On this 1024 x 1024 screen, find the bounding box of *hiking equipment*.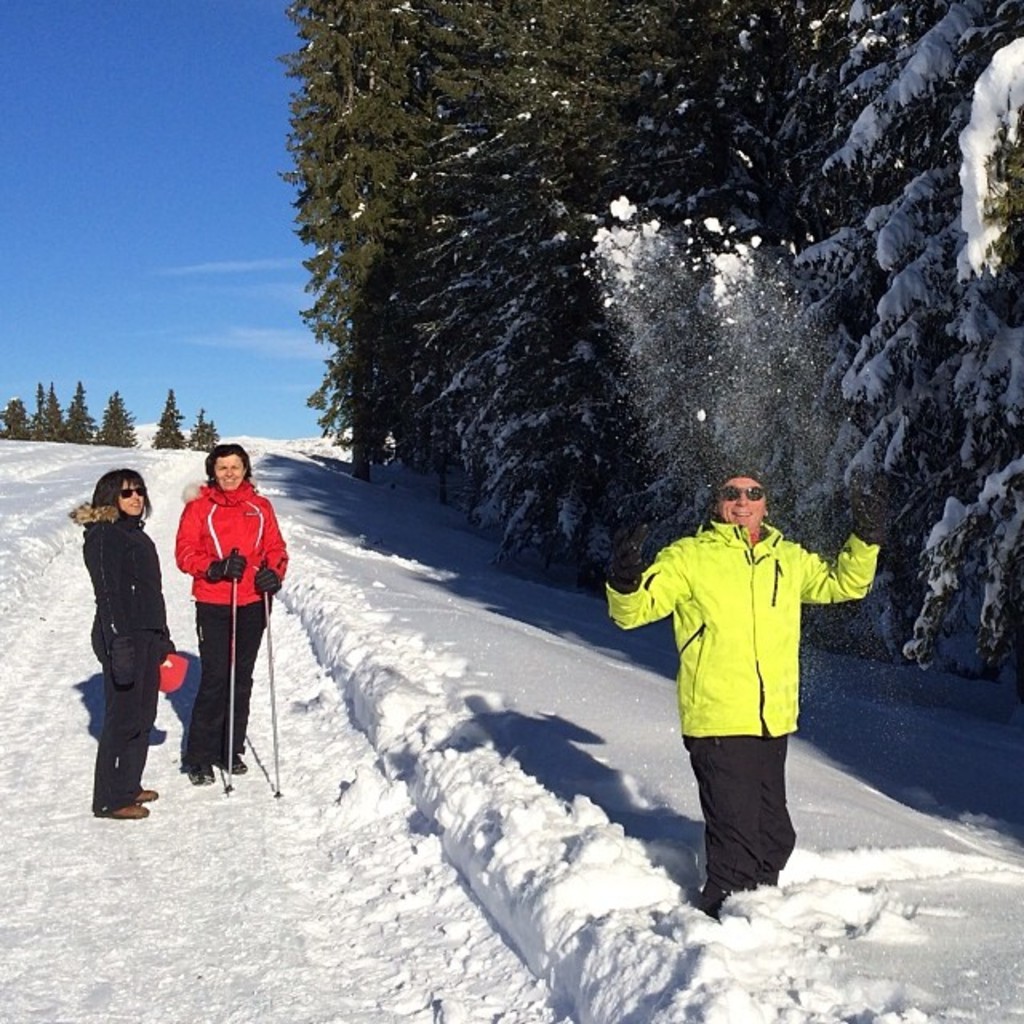
Bounding box: {"x1": 154, "y1": 658, "x2": 197, "y2": 706}.
